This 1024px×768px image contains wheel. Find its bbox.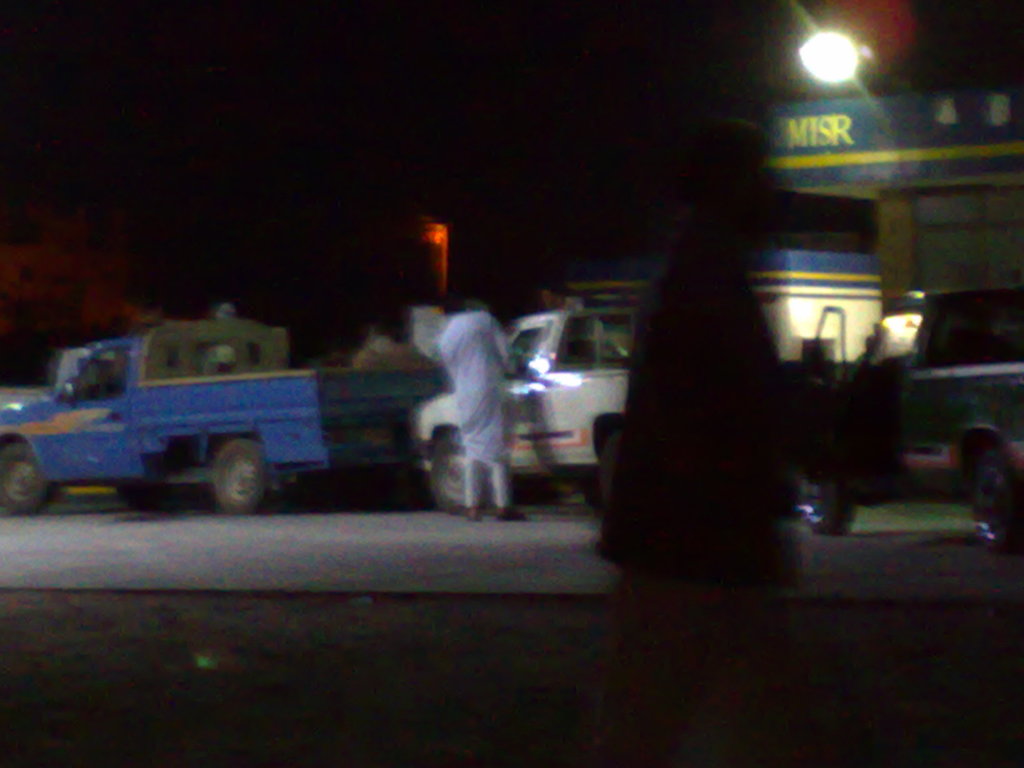
select_region(435, 436, 476, 511).
